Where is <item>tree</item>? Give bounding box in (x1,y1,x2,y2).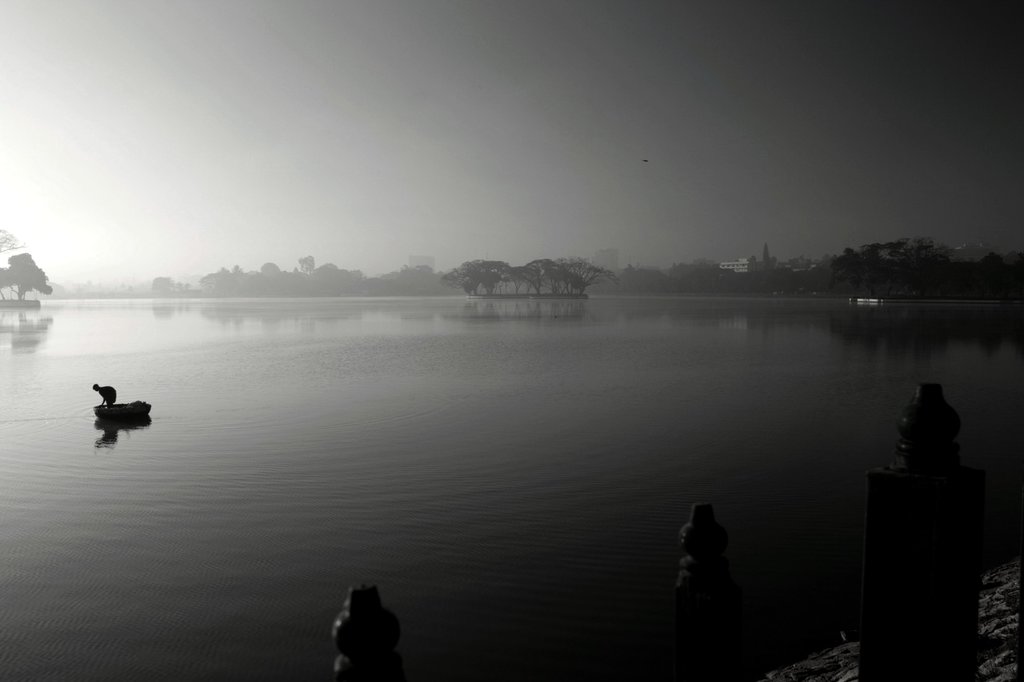
(0,253,51,301).
